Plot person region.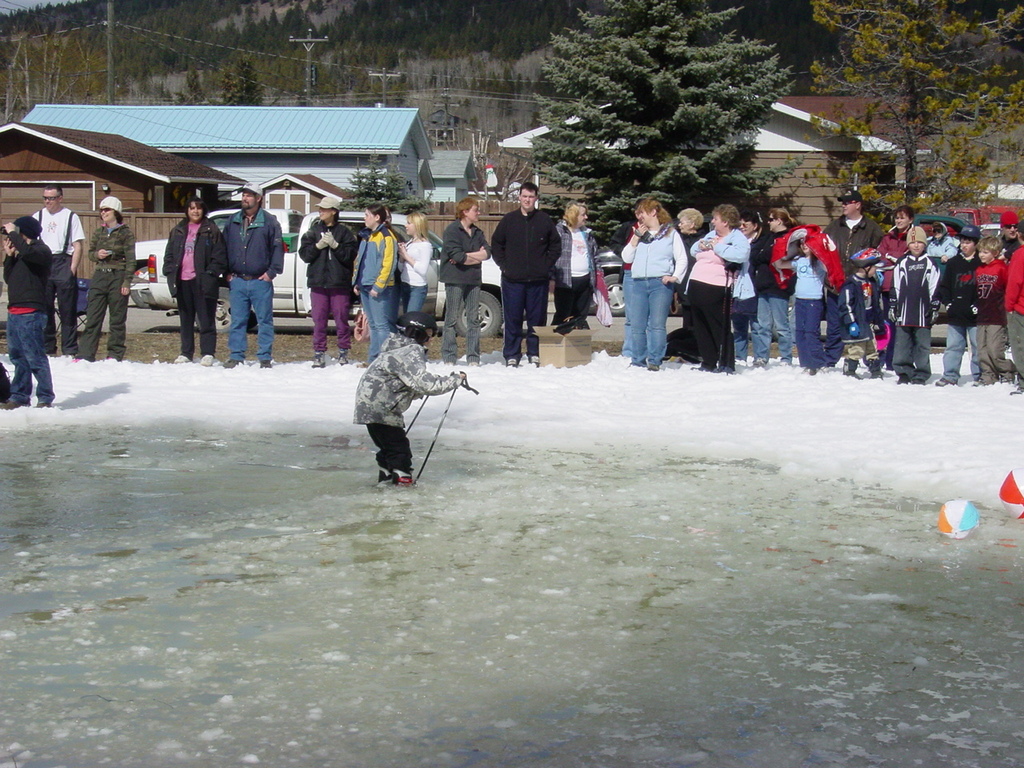
Plotted at x1=218, y1=182, x2=286, y2=370.
